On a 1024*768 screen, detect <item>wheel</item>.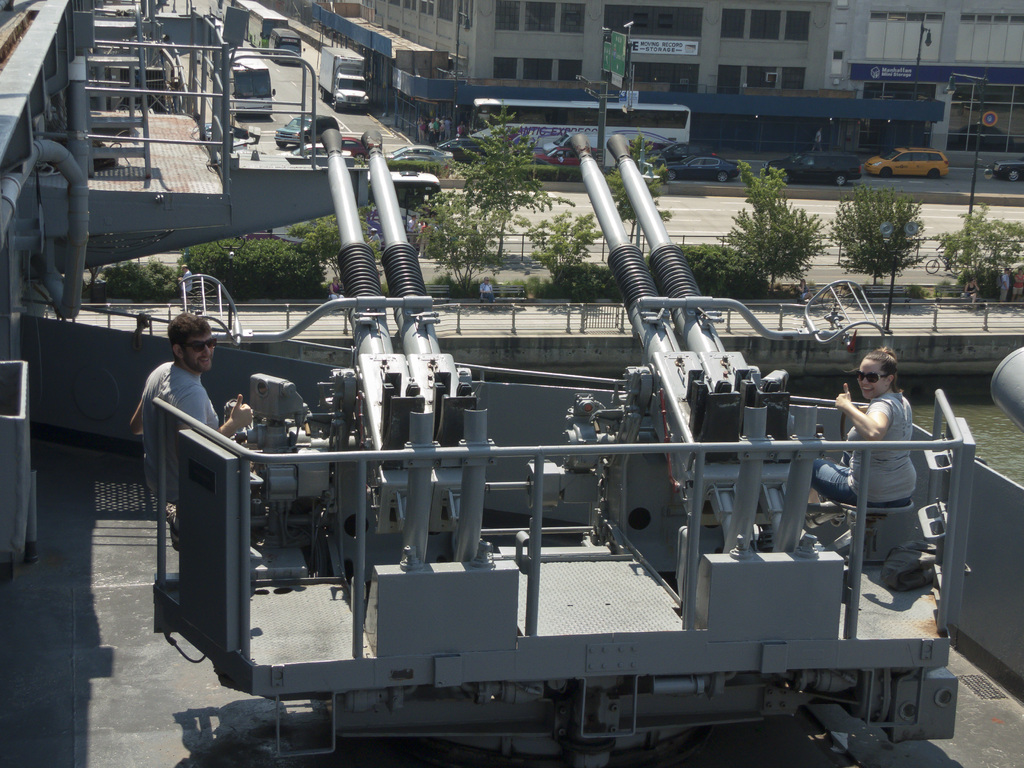
<bbox>924, 259, 941, 273</bbox>.
